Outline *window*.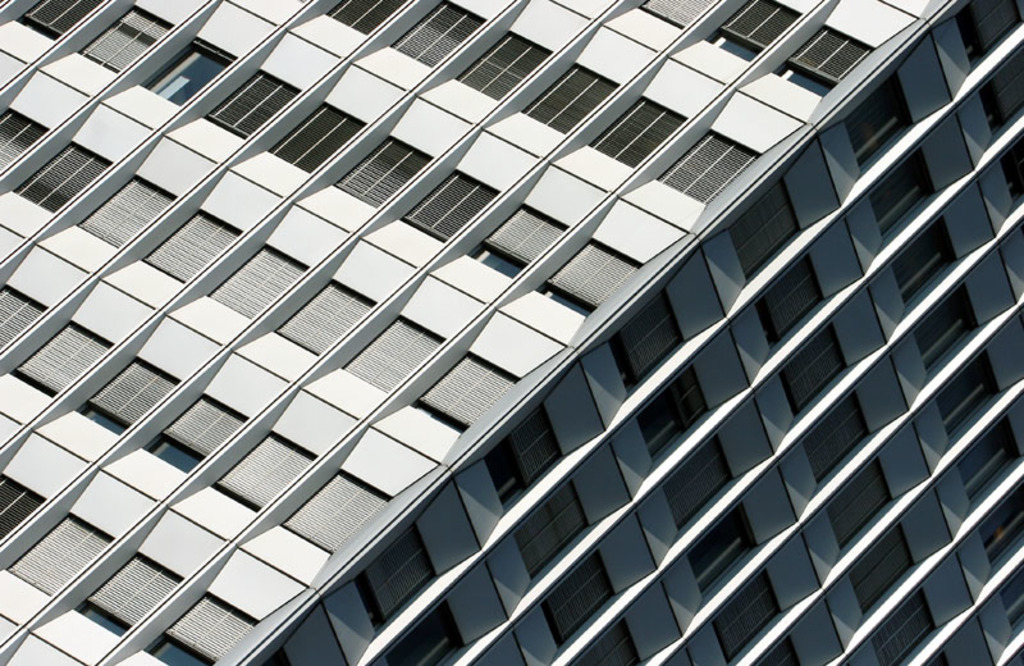
Outline: [15, 134, 109, 218].
